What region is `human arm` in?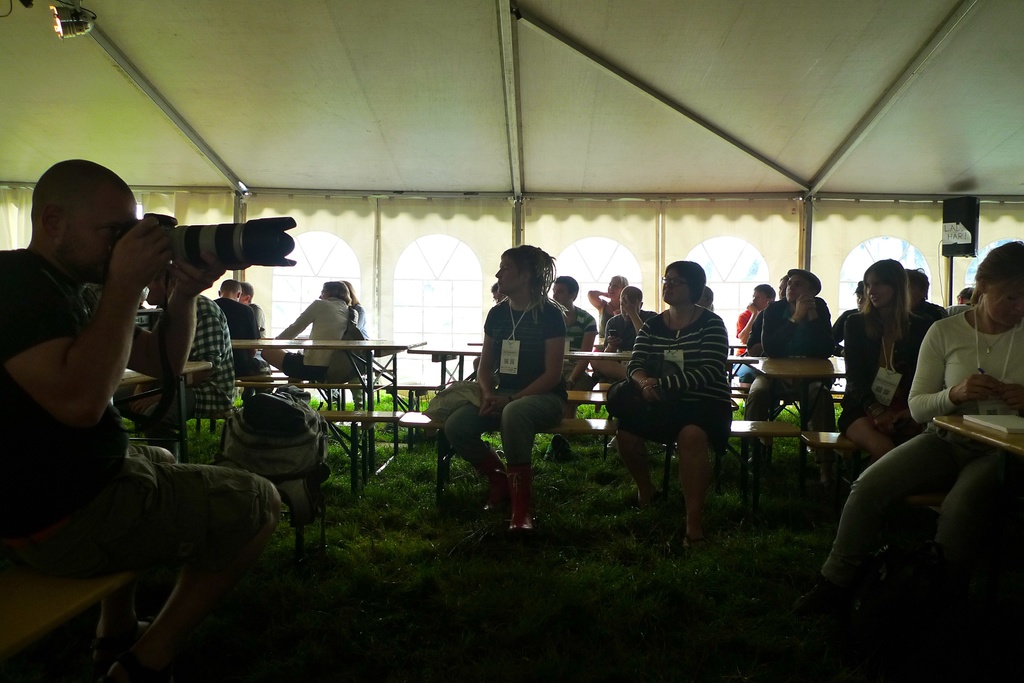
l=644, t=305, r=732, b=399.
